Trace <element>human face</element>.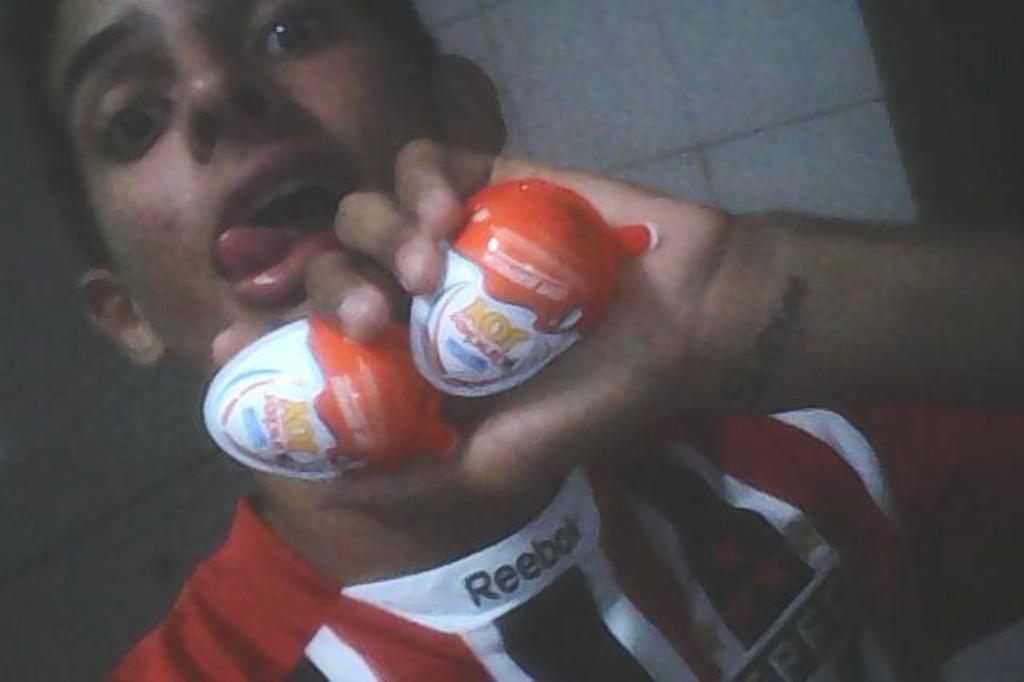
Traced to pyautogui.locateOnScreen(26, 0, 458, 383).
